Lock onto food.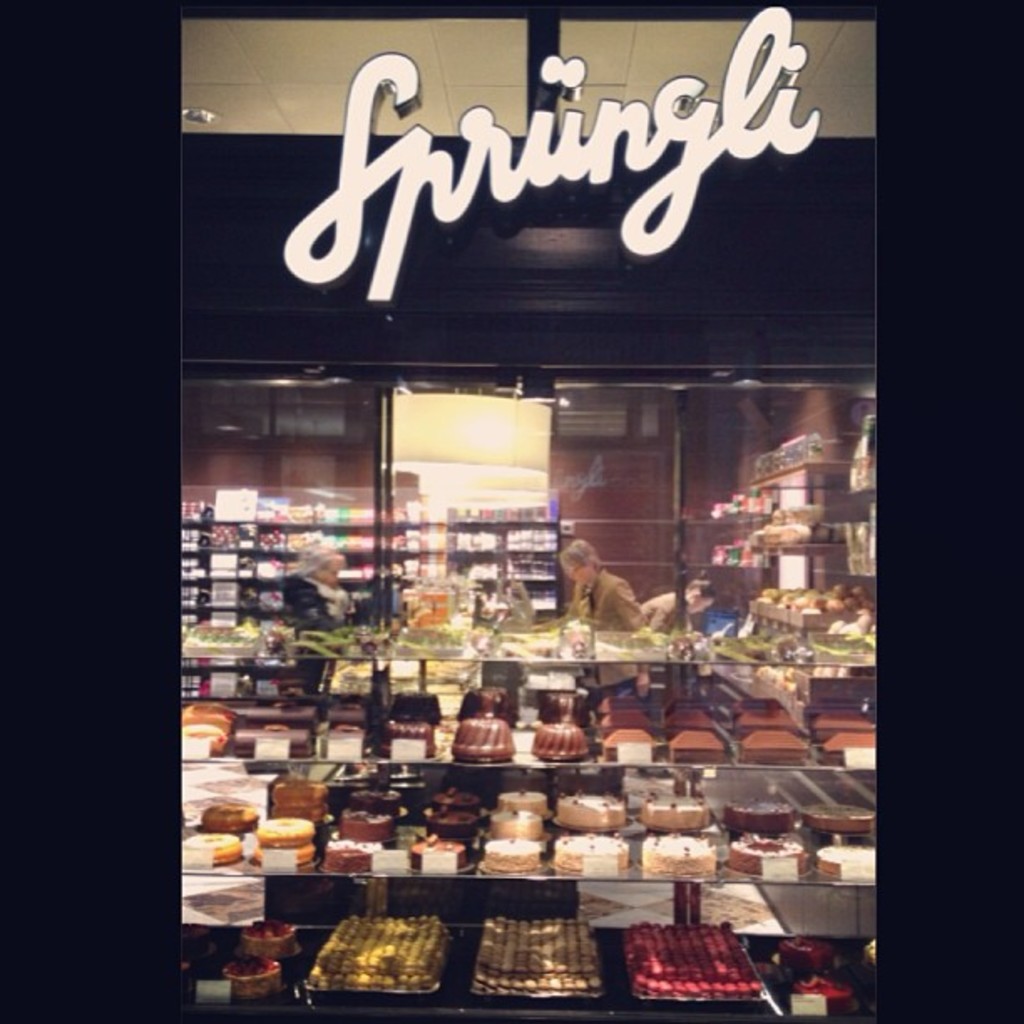
Locked: box(229, 724, 315, 761).
